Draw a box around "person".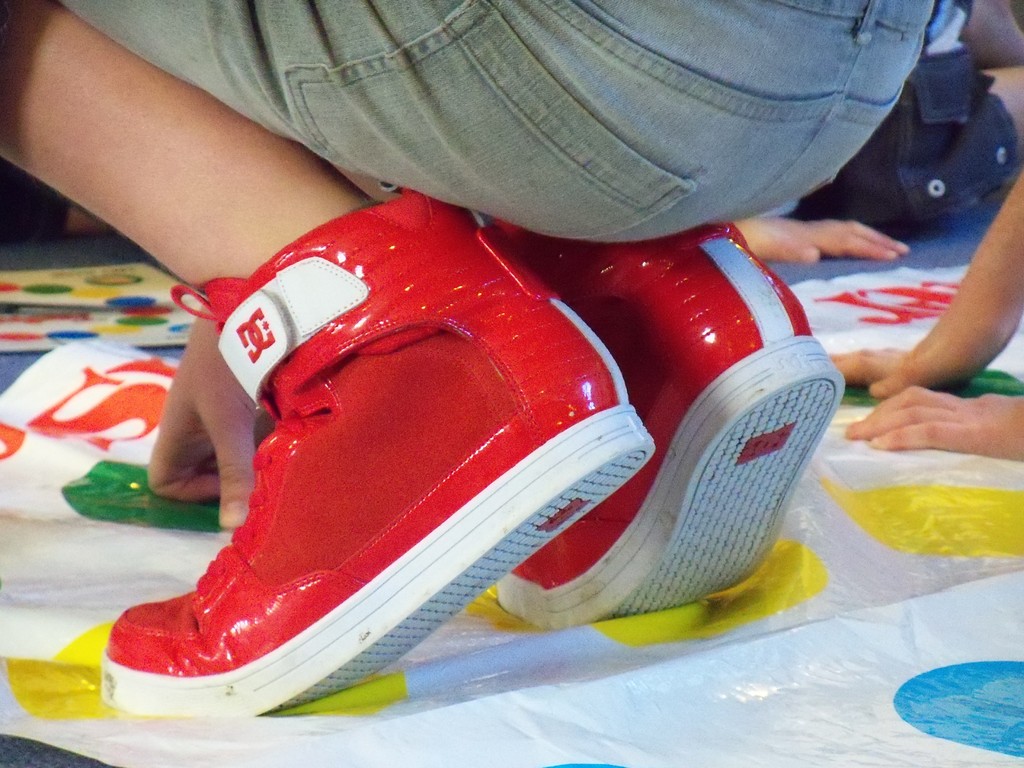
726,0,1023,261.
